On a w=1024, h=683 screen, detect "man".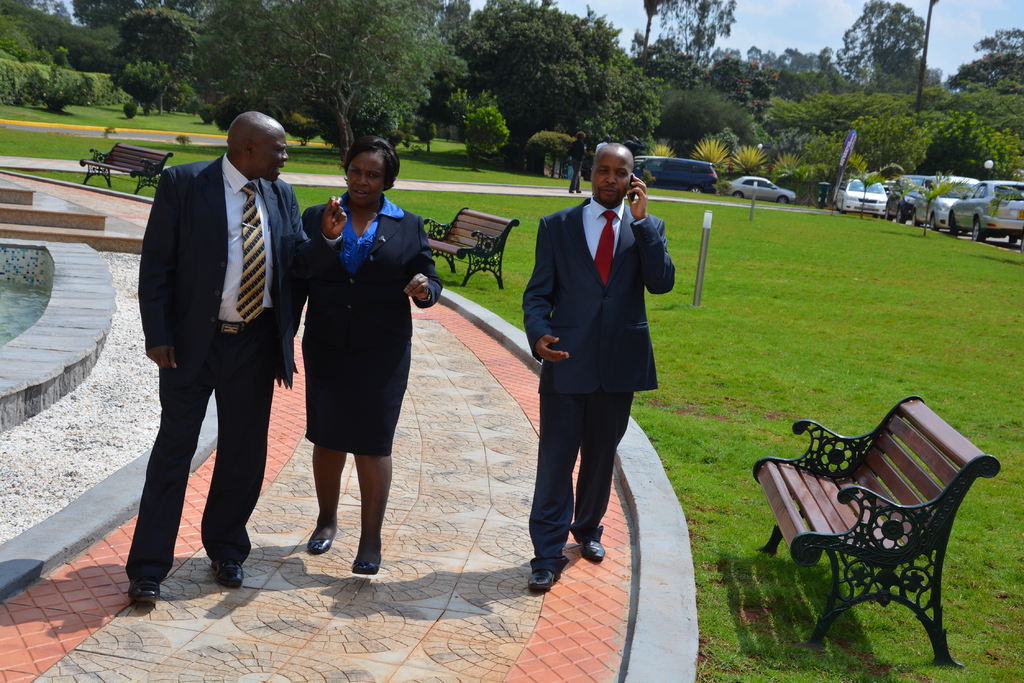
<region>566, 133, 589, 195</region>.
